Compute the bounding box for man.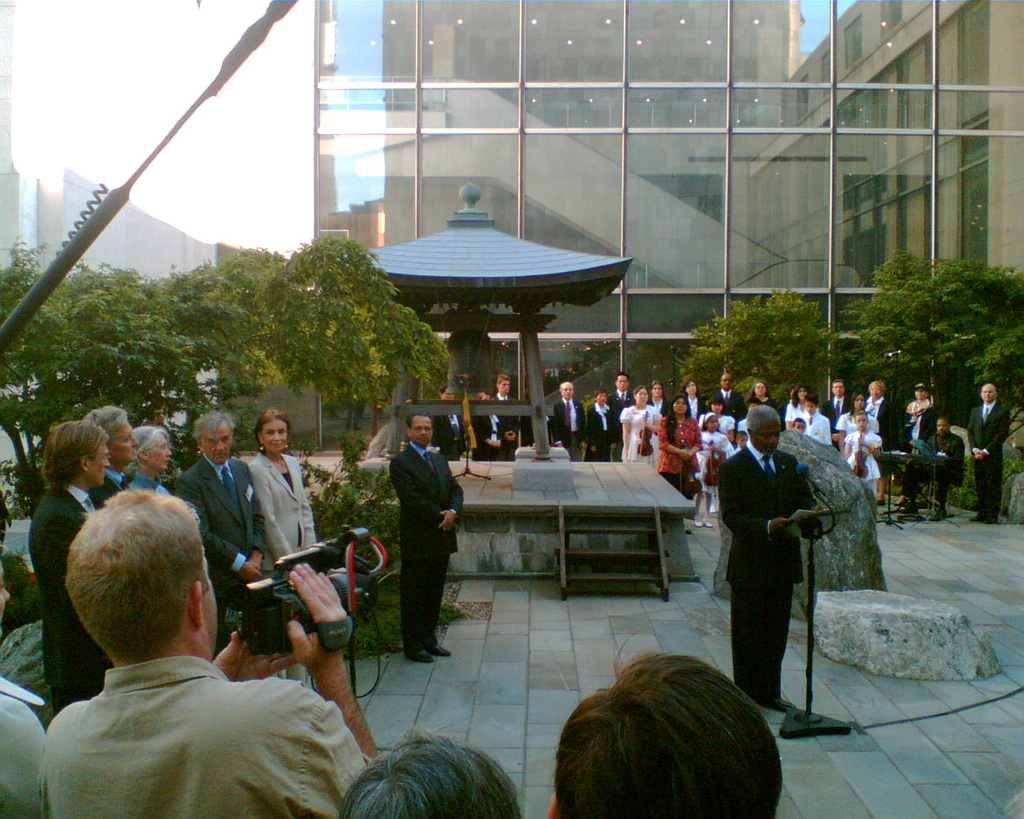
box(551, 657, 797, 818).
